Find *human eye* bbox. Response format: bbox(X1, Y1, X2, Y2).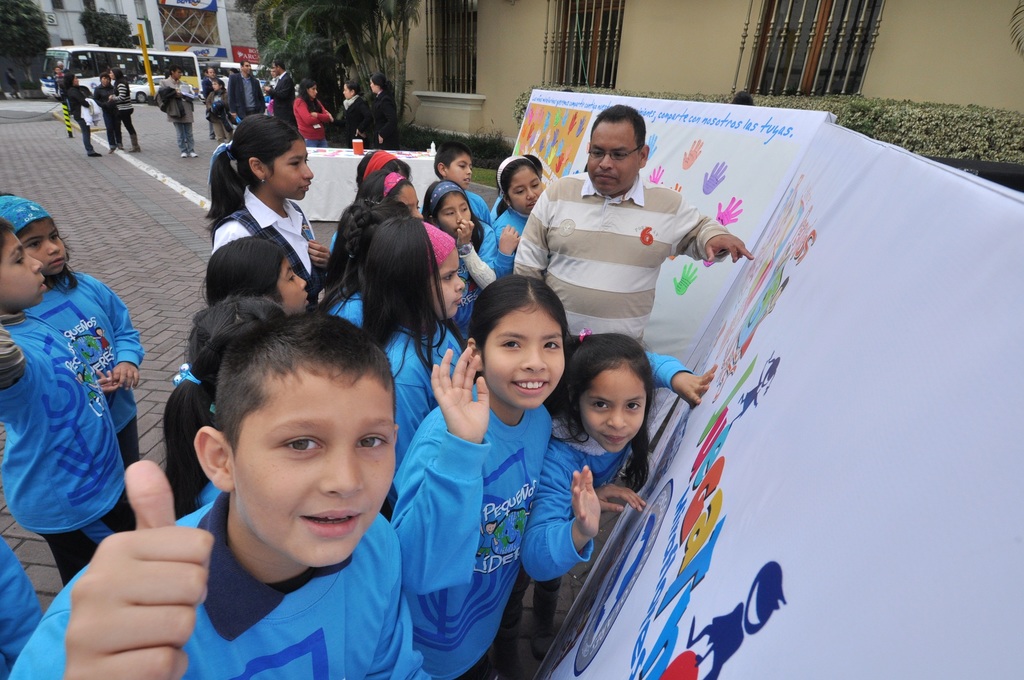
bbox(458, 165, 470, 171).
